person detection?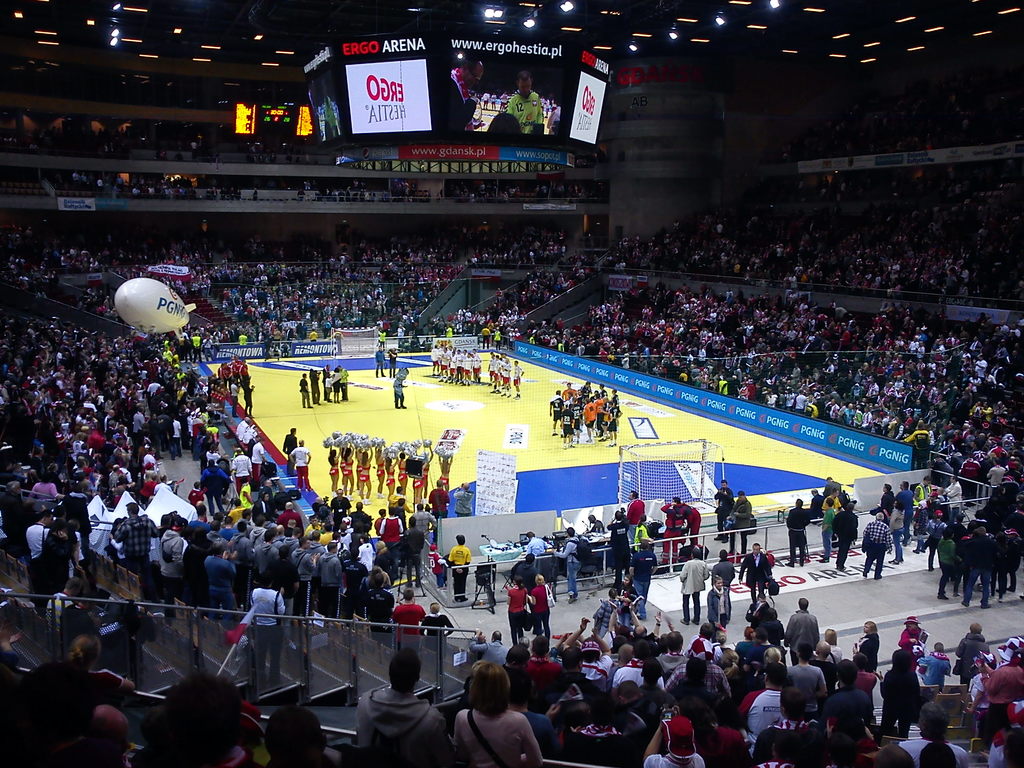
Rect(131, 671, 244, 767)
